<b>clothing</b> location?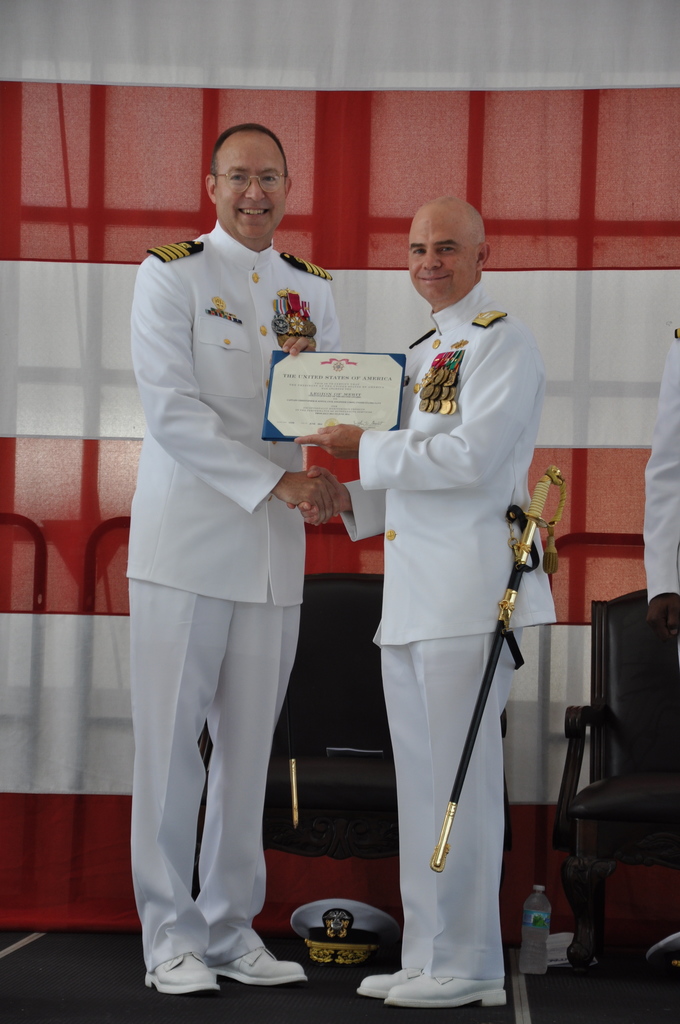
<bbox>636, 328, 679, 596</bbox>
